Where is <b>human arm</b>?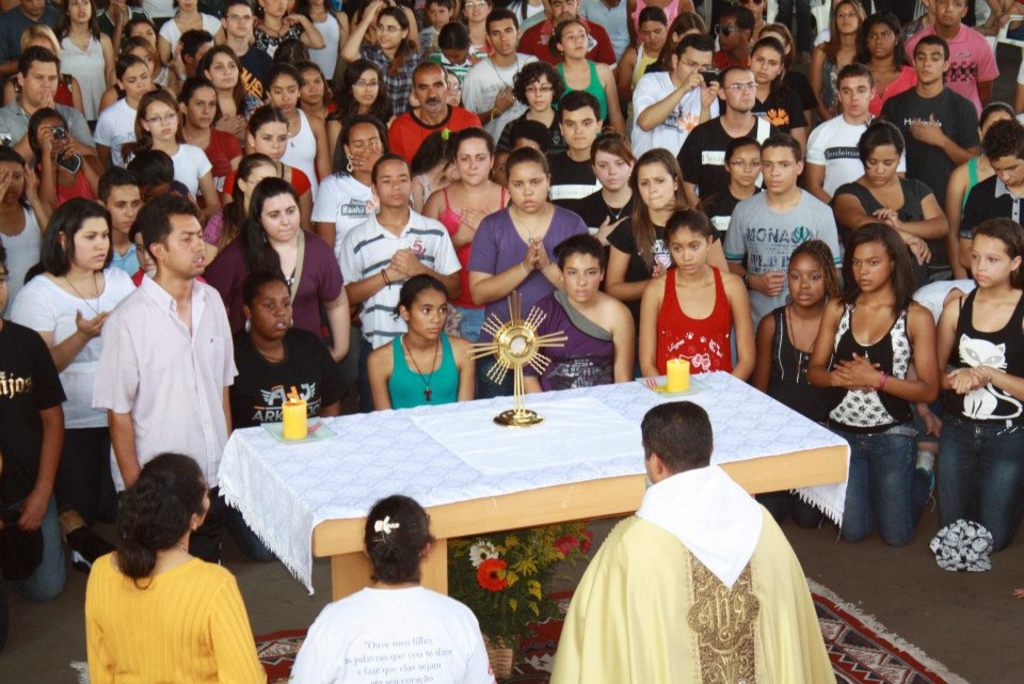
633 68 704 131.
